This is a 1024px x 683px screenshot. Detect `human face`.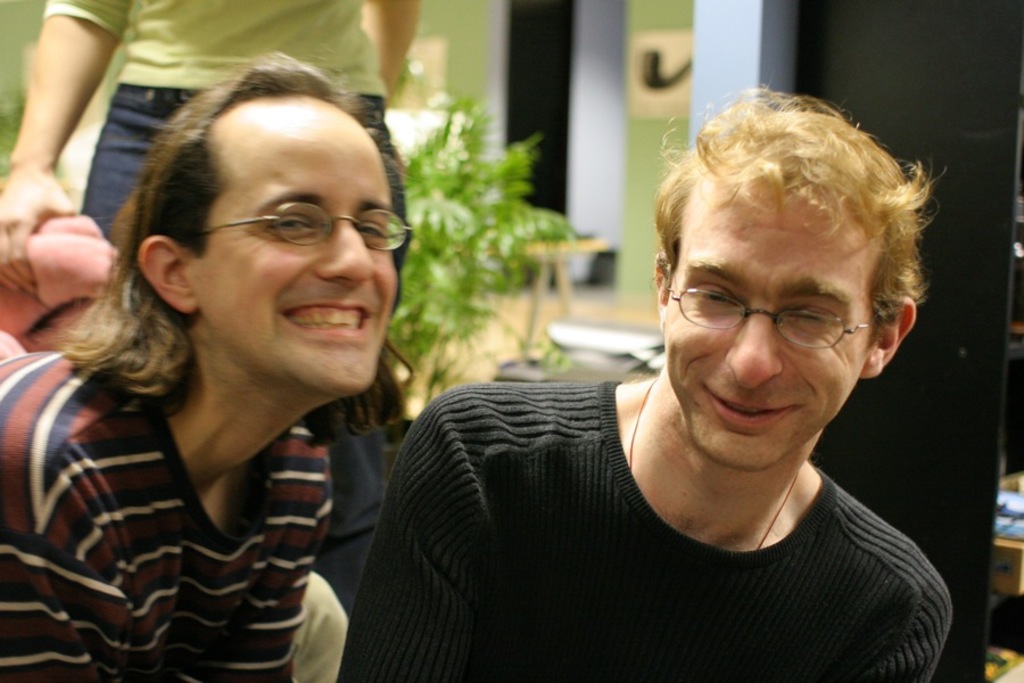
[666,179,873,460].
